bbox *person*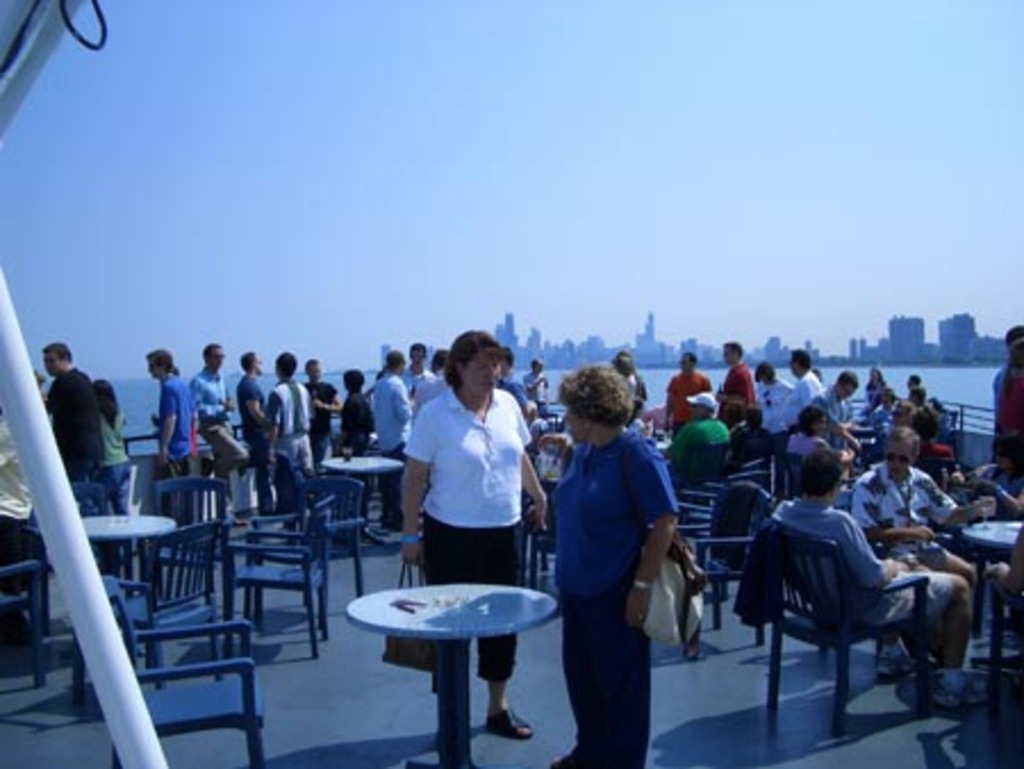
BBox(817, 369, 853, 450)
